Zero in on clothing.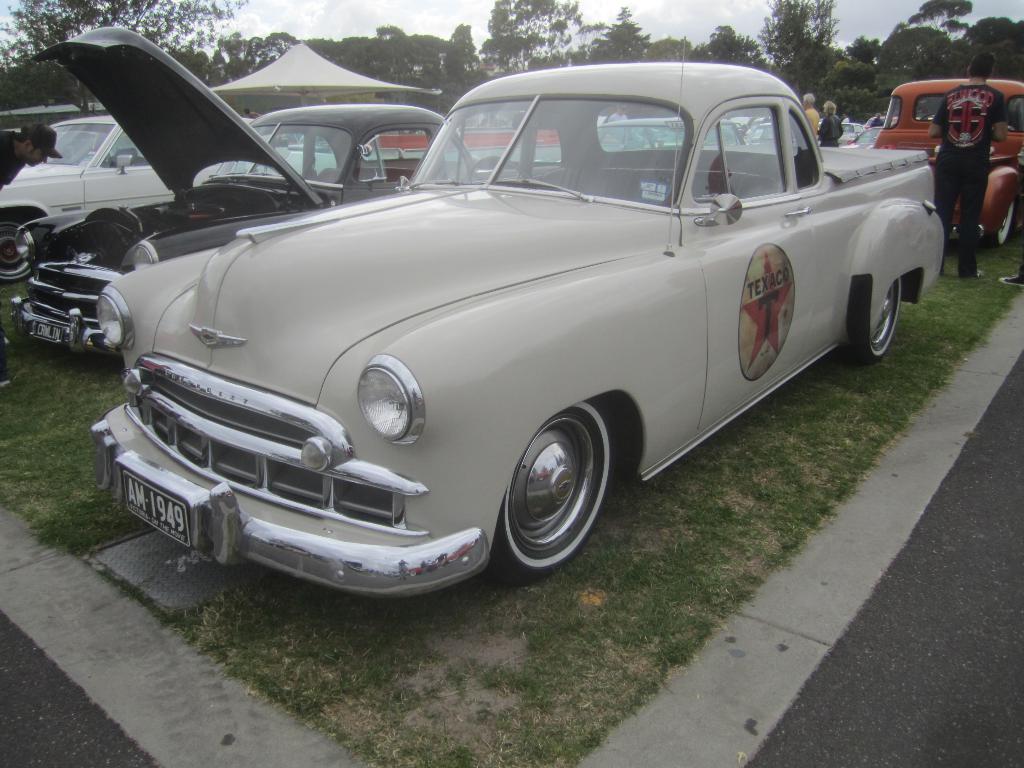
Zeroed in: (804,111,819,139).
